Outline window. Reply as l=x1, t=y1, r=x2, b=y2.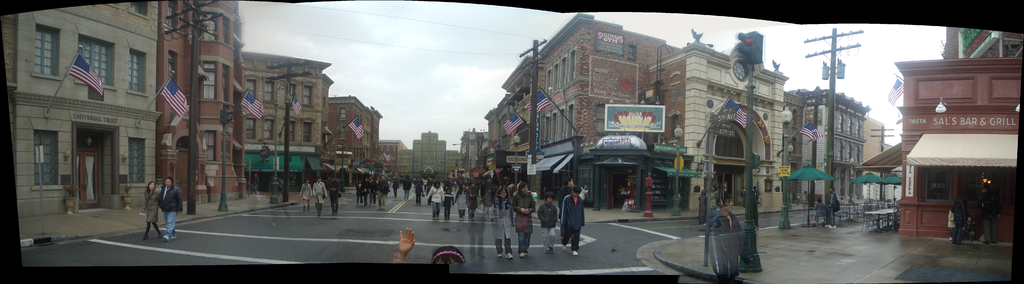
l=337, t=125, r=345, b=140.
